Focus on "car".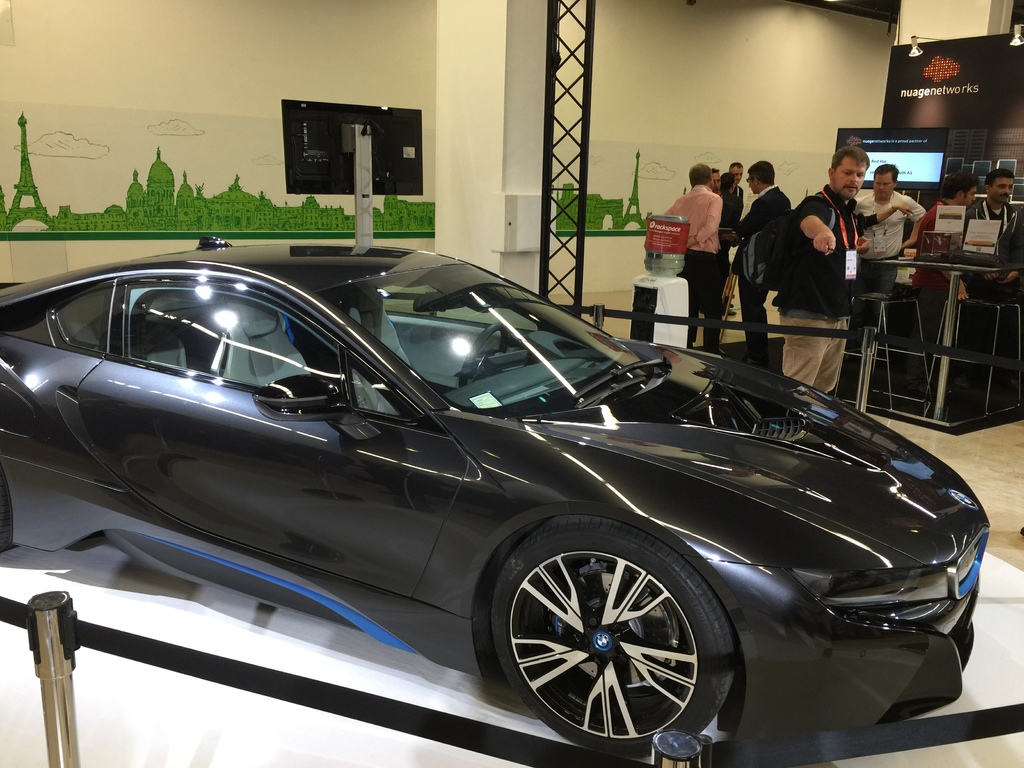
Focused at <bbox>24, 253, 965, 750</bbox>.
